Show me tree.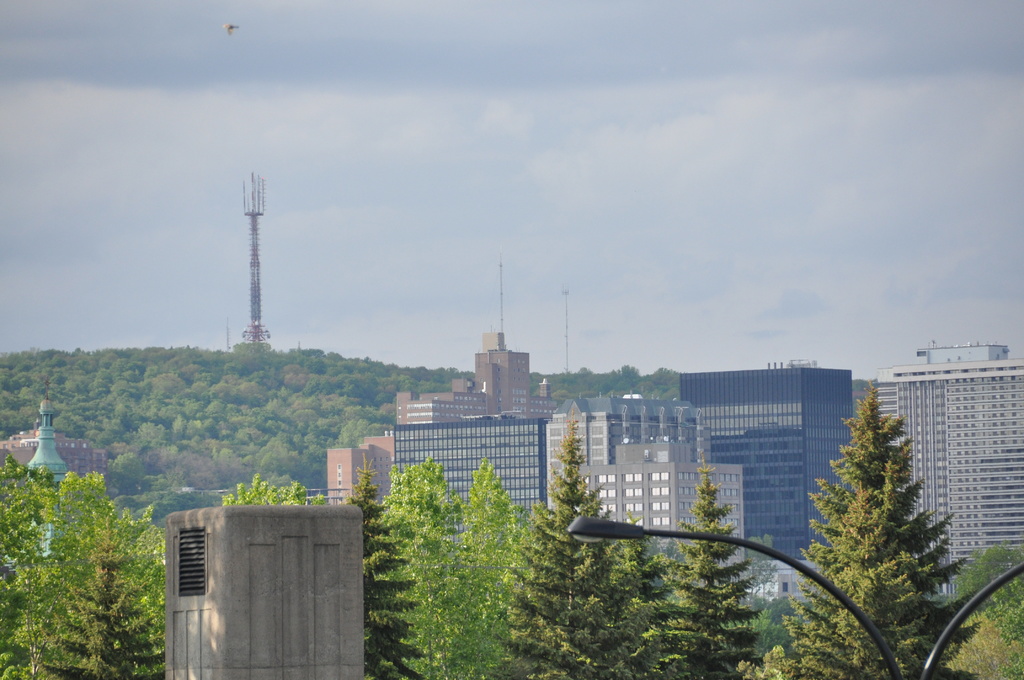
tree is here: [left=671, top=480, right=762, bottom=676].
